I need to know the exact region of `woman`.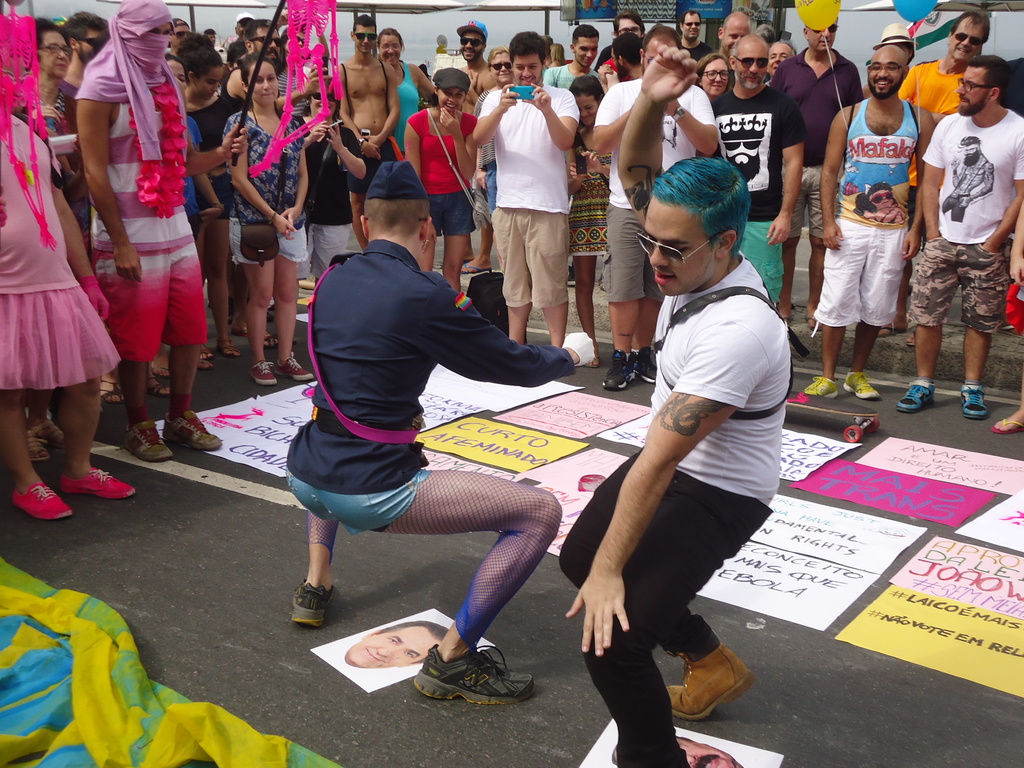
Region: <bbox>692, 51, 732, 99</bbox>.
